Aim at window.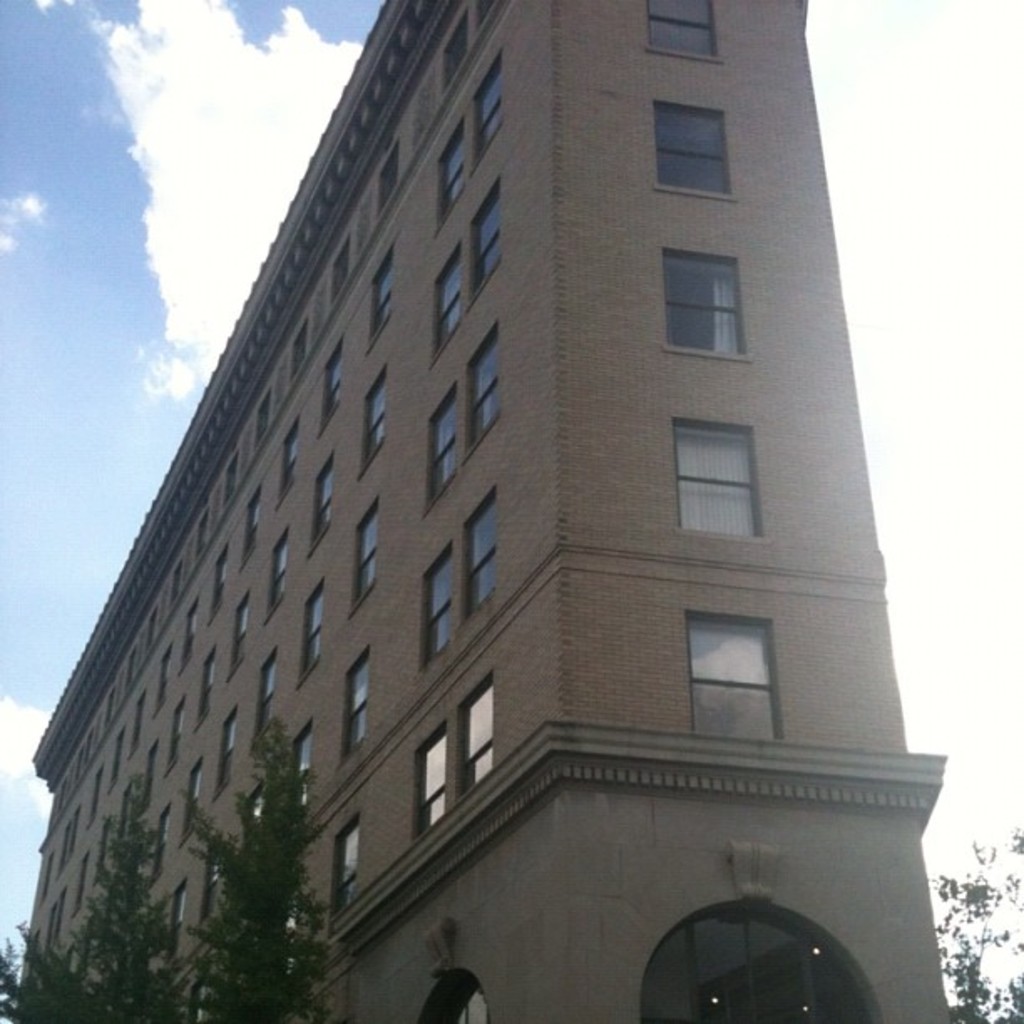
Aimed at [311,462,335,545].
